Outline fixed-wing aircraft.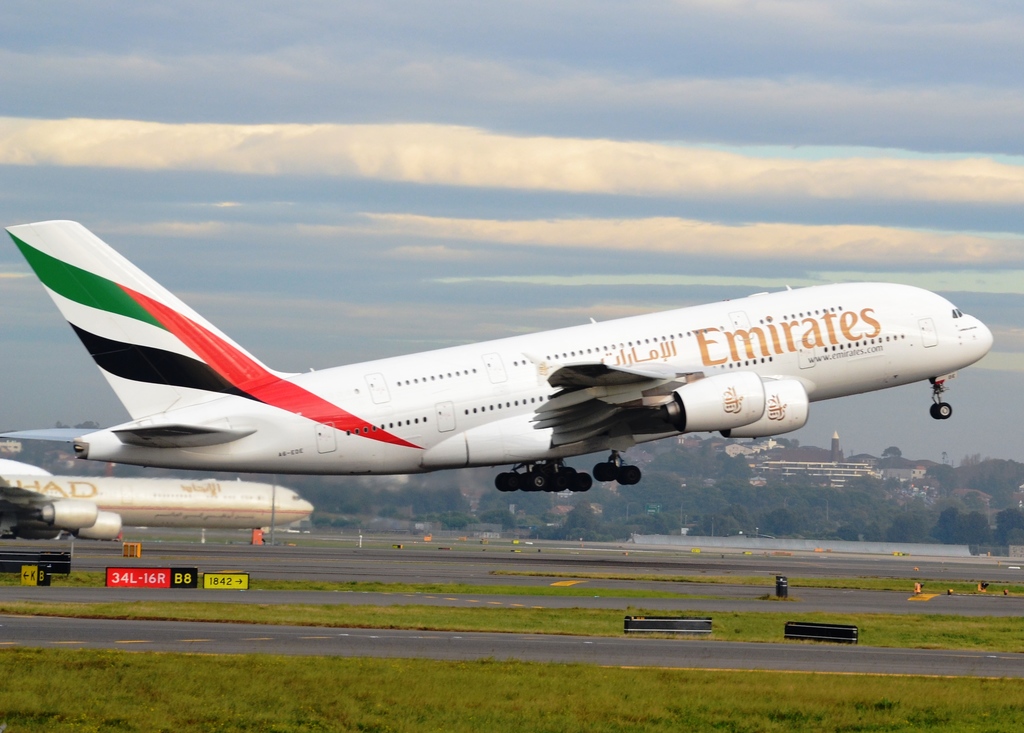
Outline: rect(6, 213, 993, 497).
